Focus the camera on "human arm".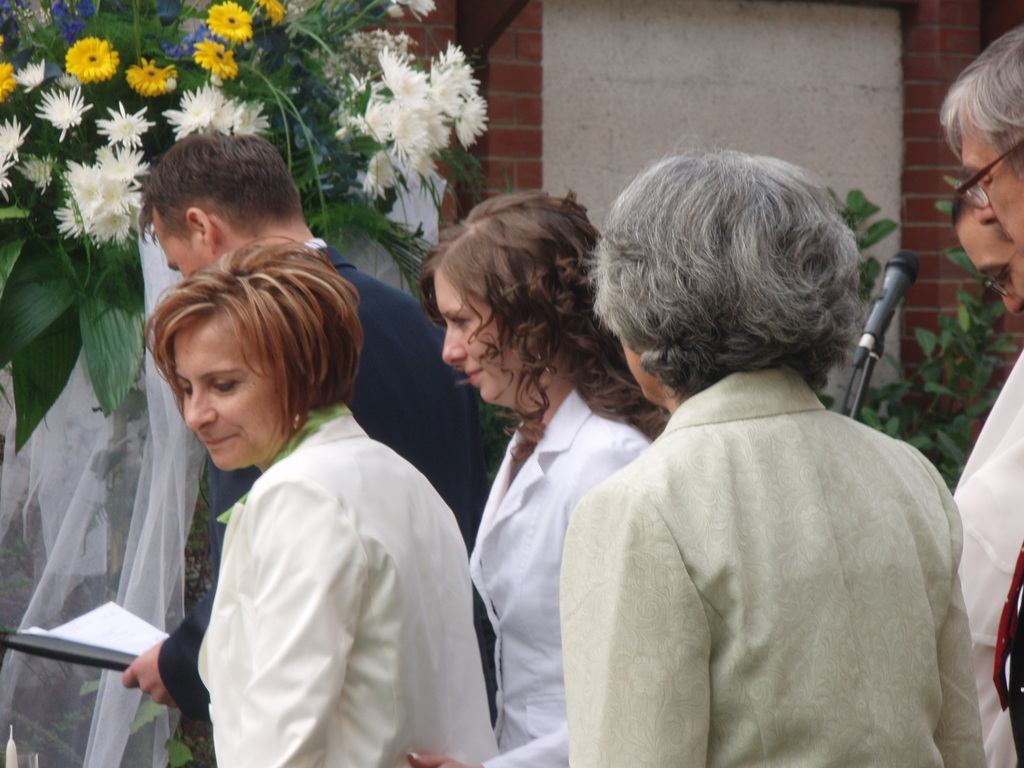
Focus region: select_region(228, 479, 370, 767).
